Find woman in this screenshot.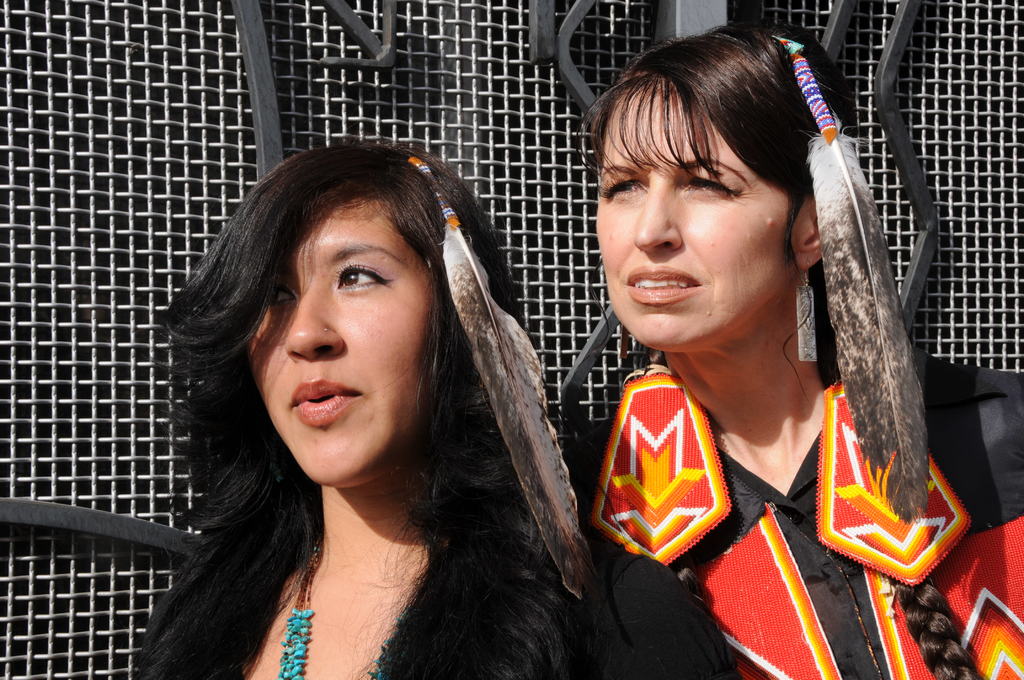
The bounding box for woman is <bbox>126, 145, 724, 679</bbox>.
